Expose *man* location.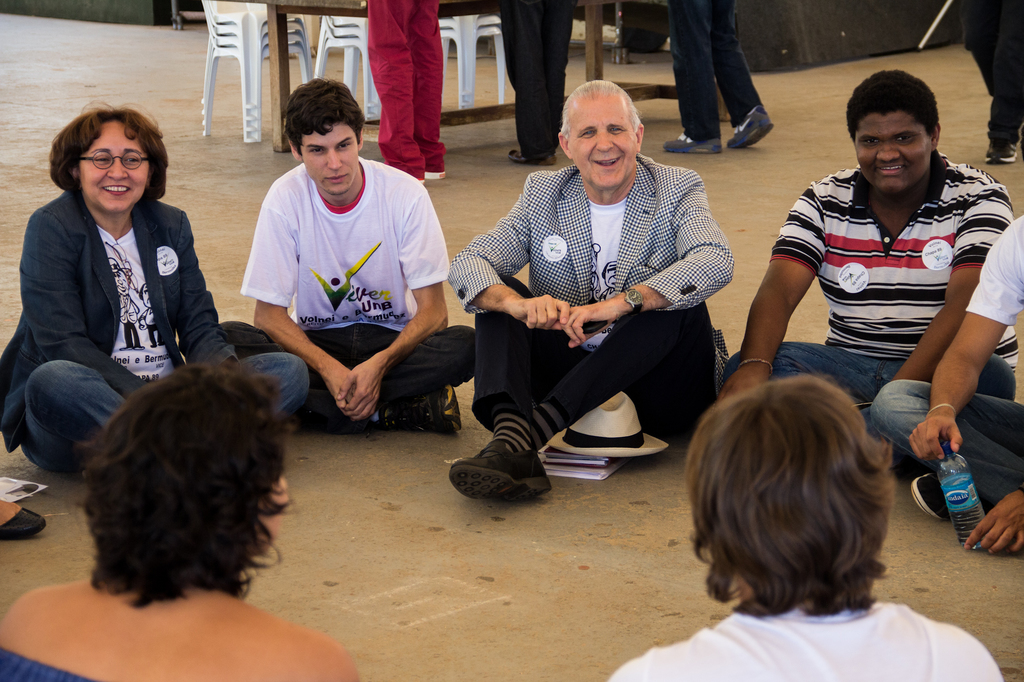
Exposed at bbox=[872, 214, 1023, 556].
